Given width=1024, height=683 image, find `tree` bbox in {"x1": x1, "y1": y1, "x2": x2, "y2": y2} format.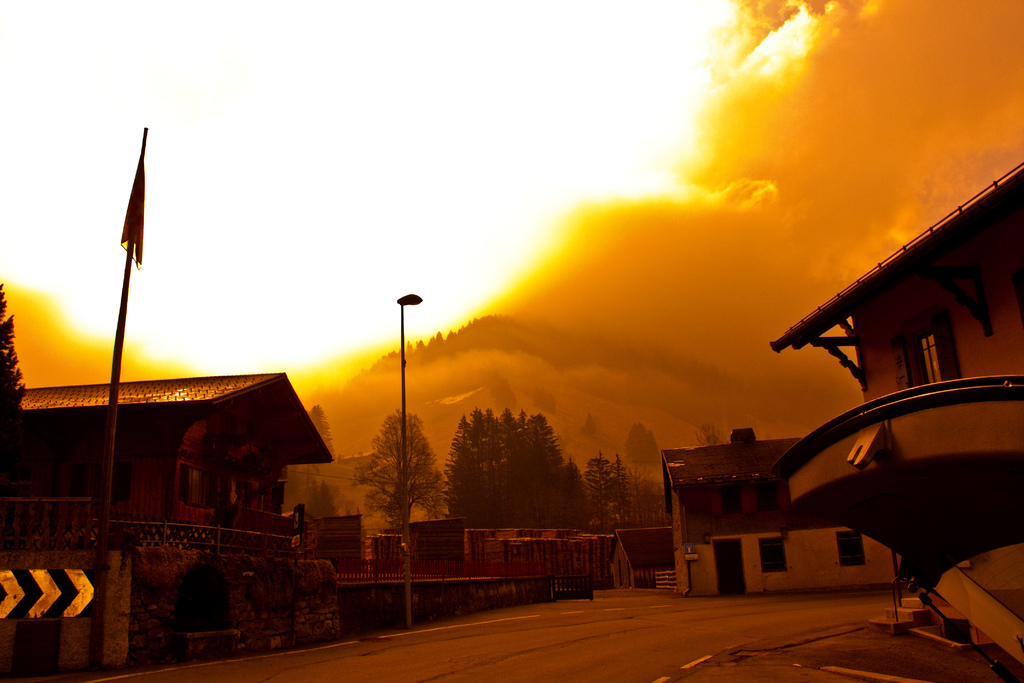
{"x1": 360, "y1": 407, "x2": 451, "y2": 552}.
